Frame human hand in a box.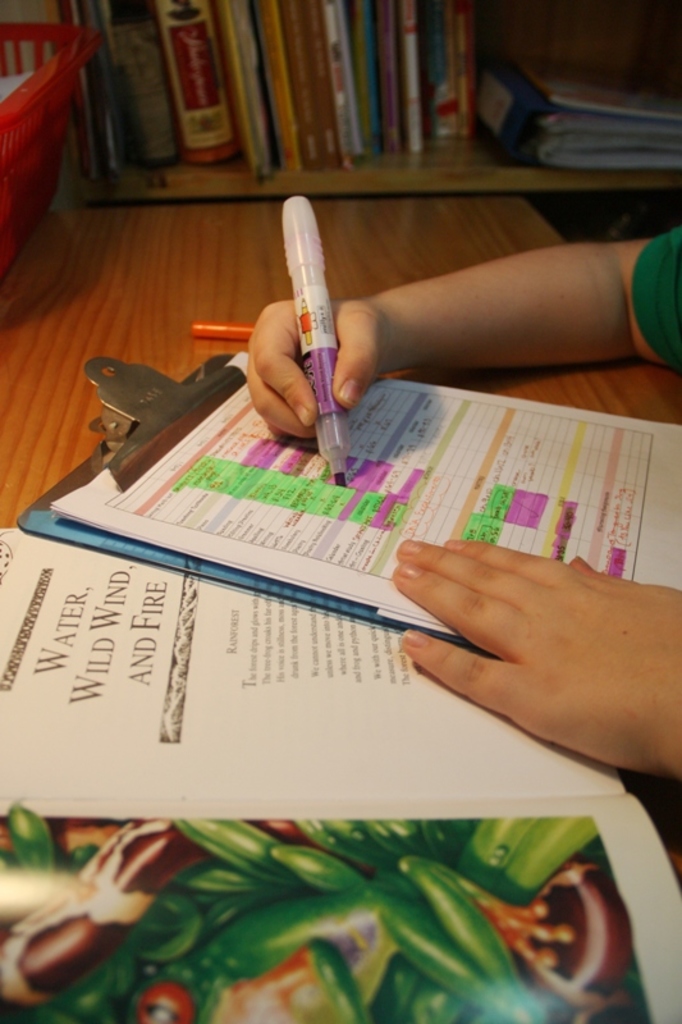
l=377, t=513, r=659, b=774.
